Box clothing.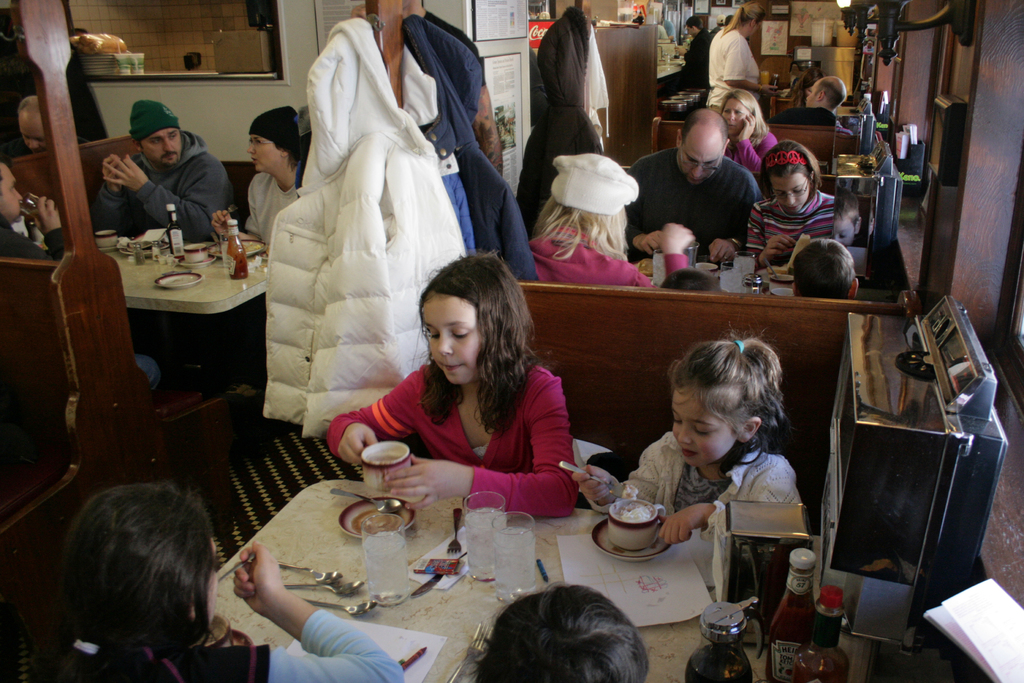
[x1=592, y1=433, x2=796, y2=536].
